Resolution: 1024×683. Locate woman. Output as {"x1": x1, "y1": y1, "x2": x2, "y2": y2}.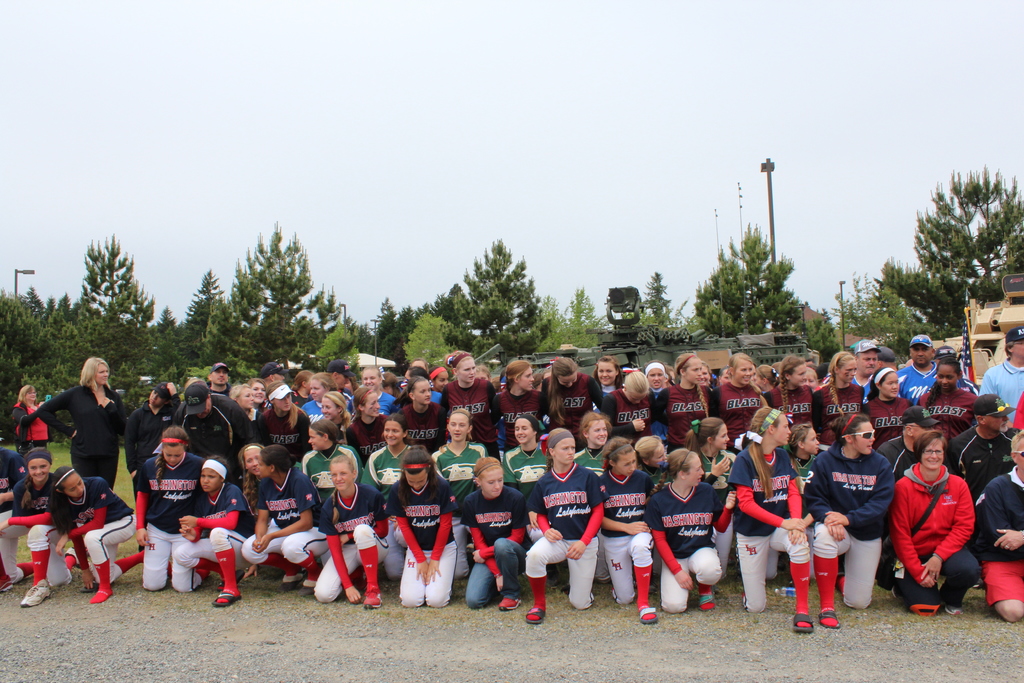
{"x1": 322, "y1": 393, "x2": 358, "y2": 450}.
